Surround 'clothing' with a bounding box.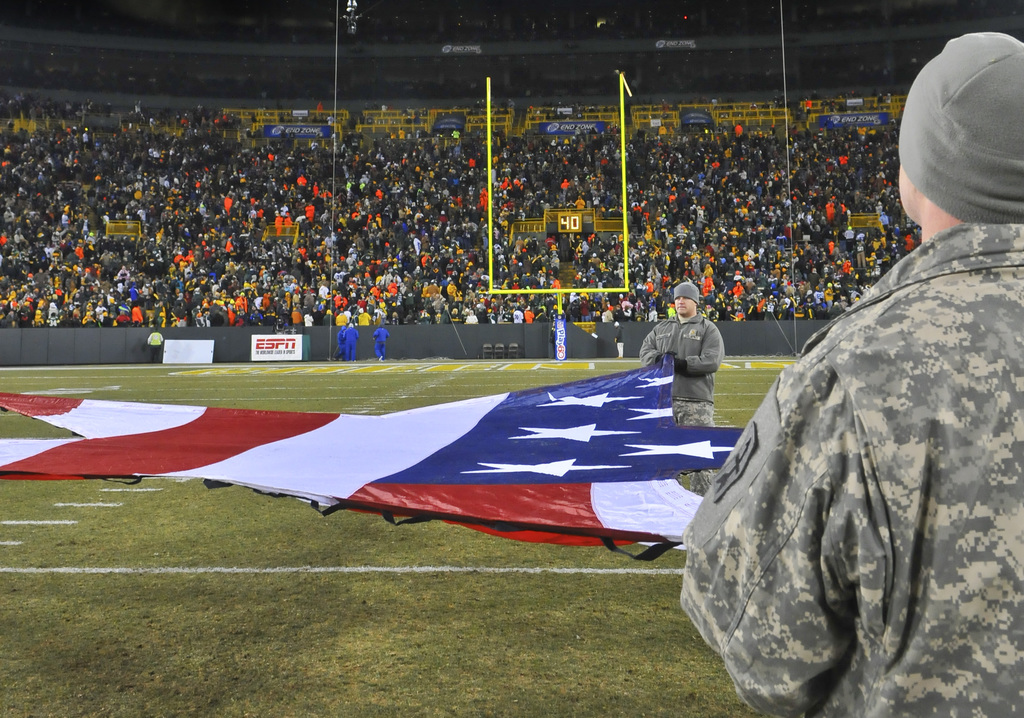
(left=614, top=307, right=632, bottom=320).
